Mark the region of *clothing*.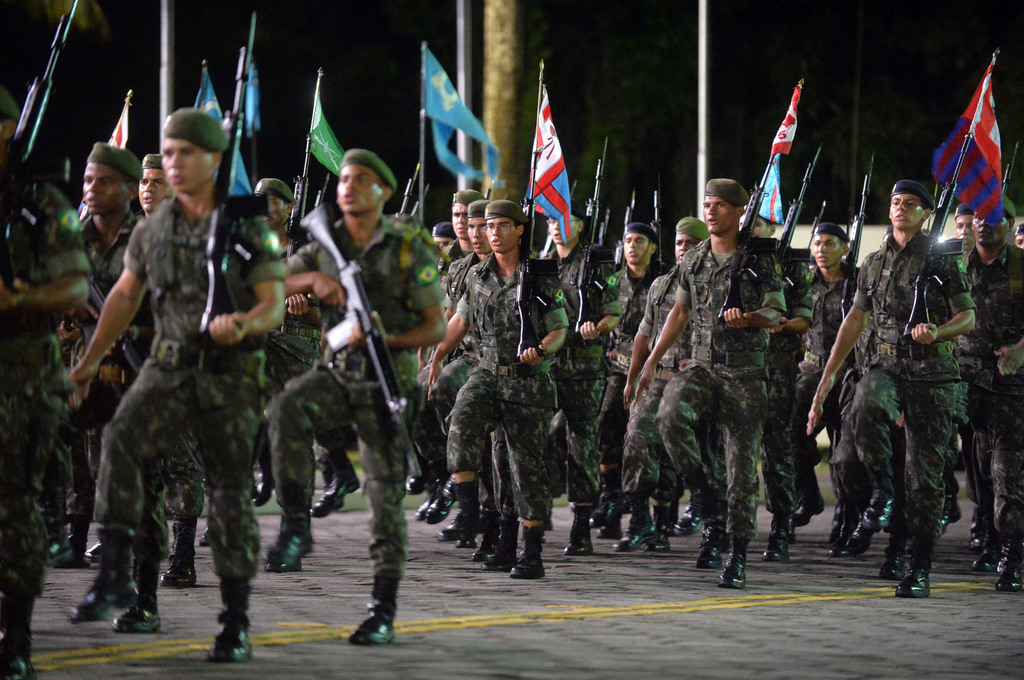
Region: rect(828, 197, 988, 573).
